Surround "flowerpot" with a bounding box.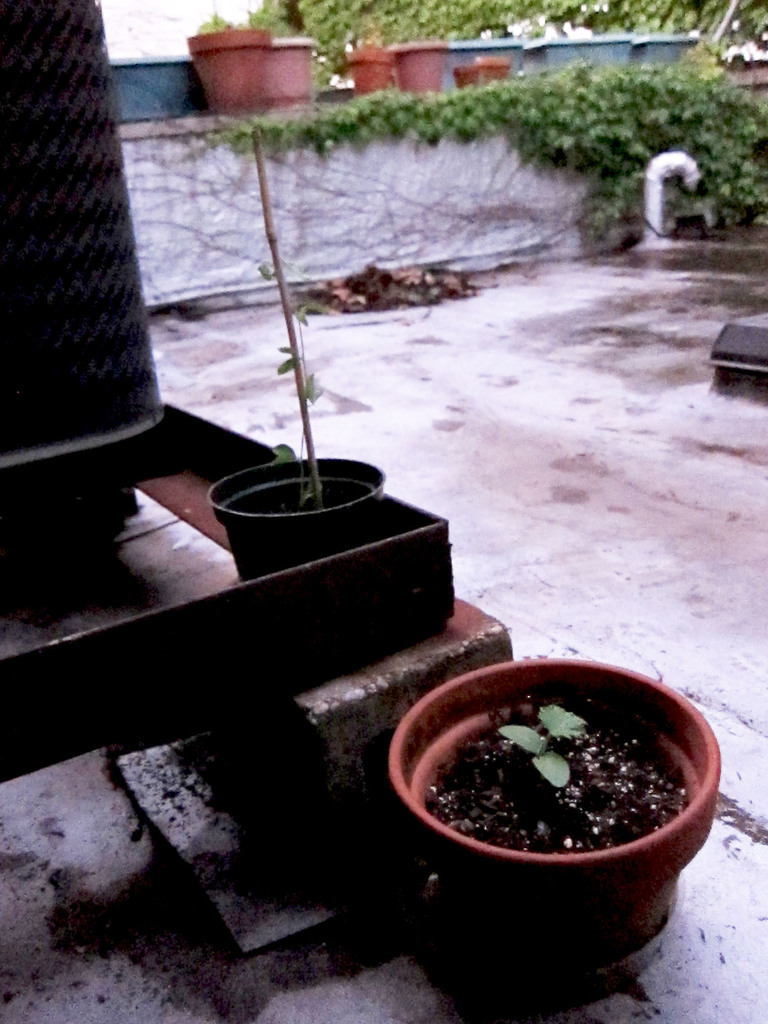
459, 55, 516, 100.
